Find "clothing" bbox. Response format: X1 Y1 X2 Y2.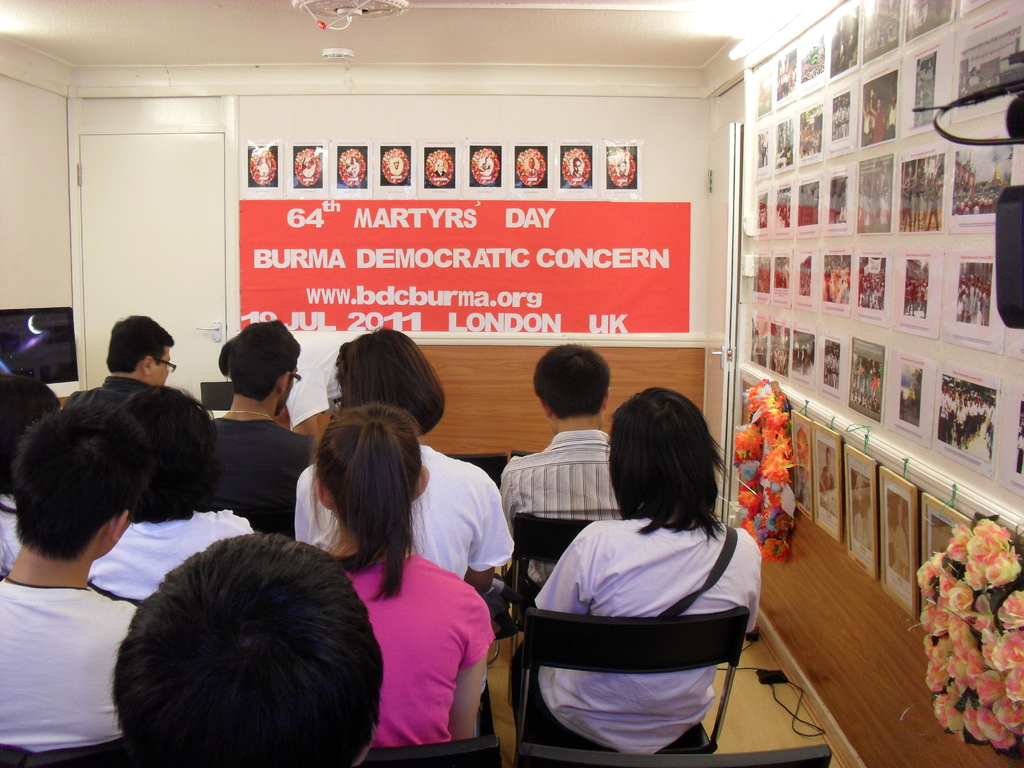
515 478 771 749.
